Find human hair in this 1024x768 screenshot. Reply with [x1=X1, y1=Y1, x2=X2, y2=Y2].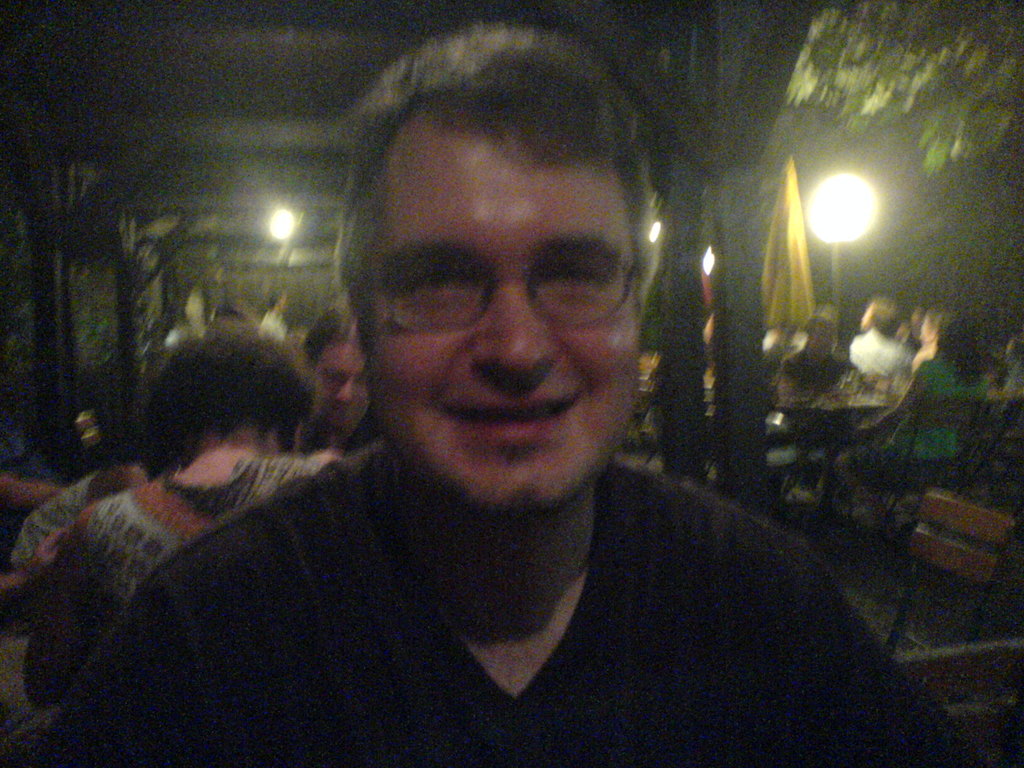
[x1=303, y1=310, x2=367, y2=364].
